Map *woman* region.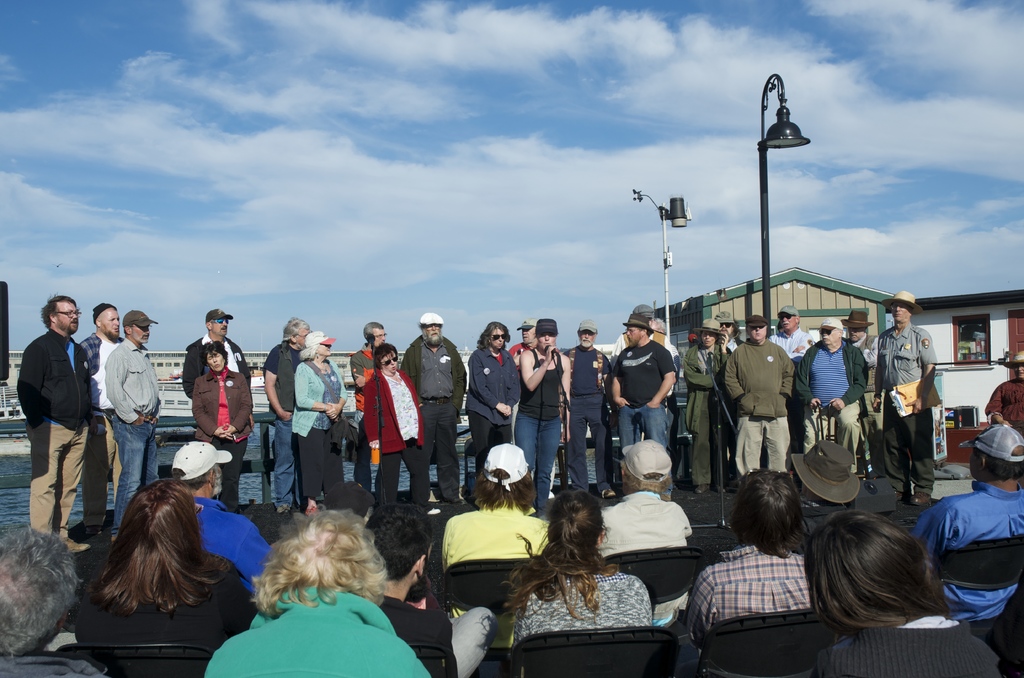
Mapped to x1=291 y1=329 x2=342 y2=519.
